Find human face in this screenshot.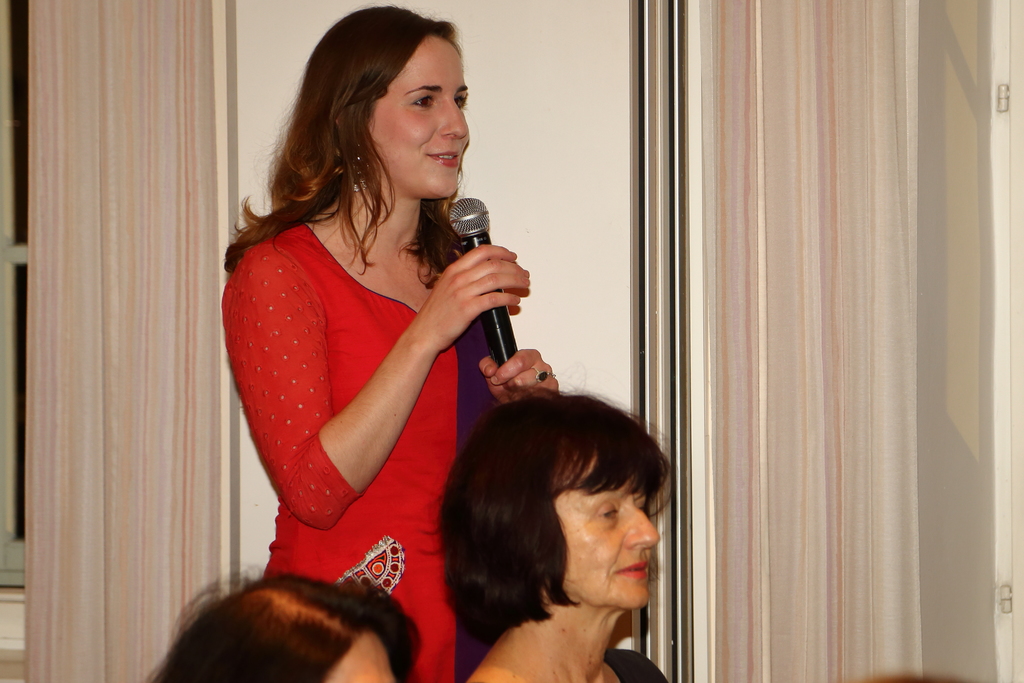
The bounding box for human face is rect(552, 456, 662, 607).
